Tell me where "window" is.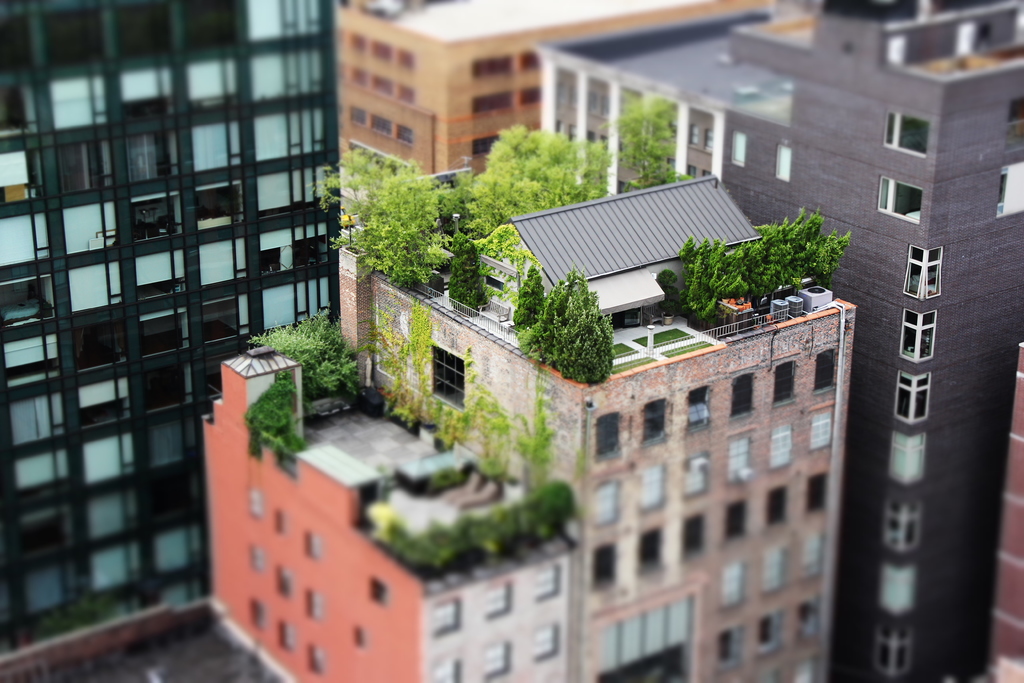
"window" is at bbox(686, 165, 696, 178).
